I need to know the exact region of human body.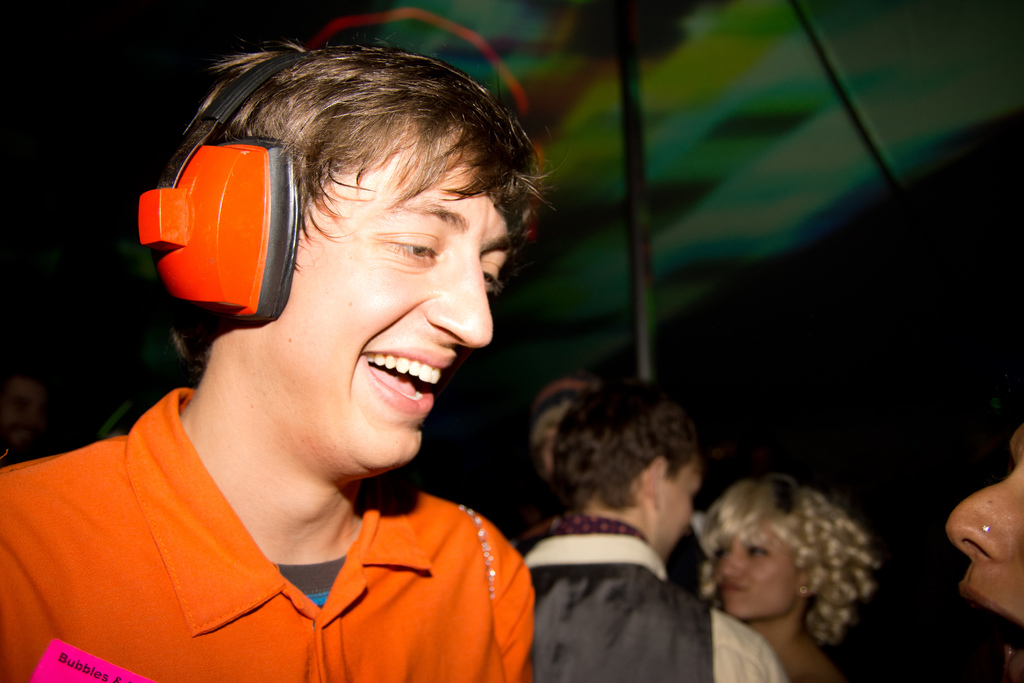
Region: Rect(69, 60, 623, 682).
